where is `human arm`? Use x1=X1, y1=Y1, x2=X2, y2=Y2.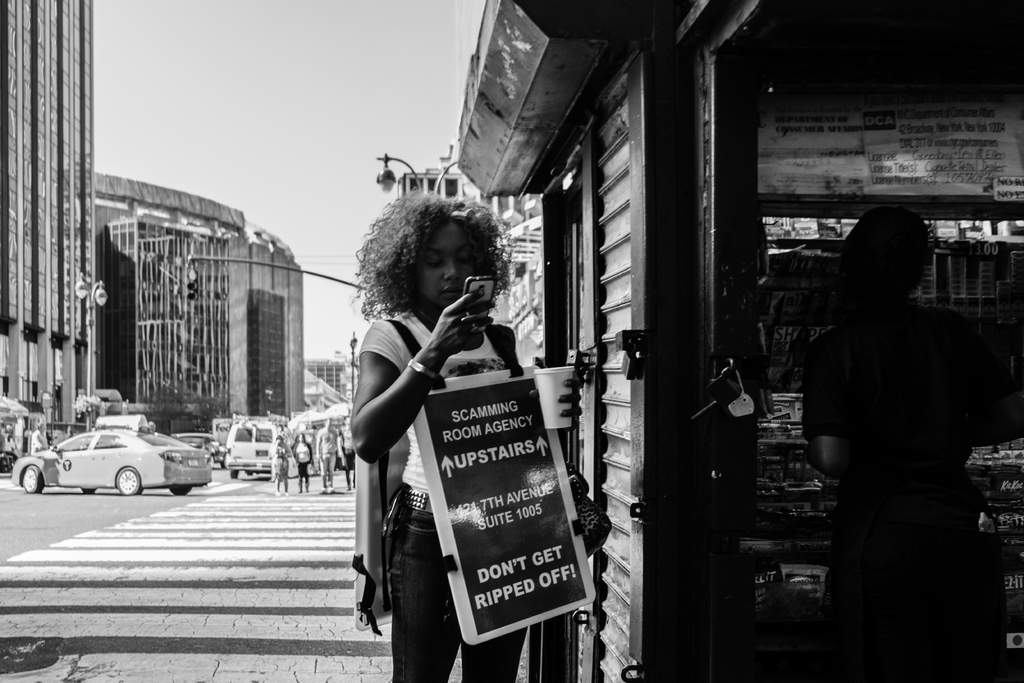
x1=308, y1=441, x2=312, y2=464.
